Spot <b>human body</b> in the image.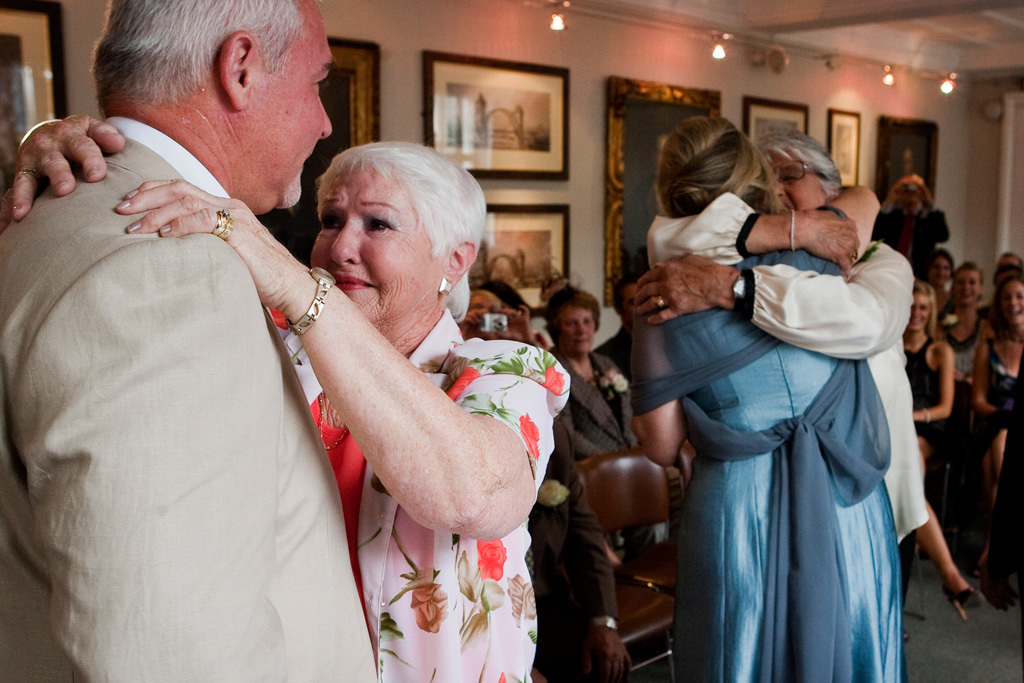
<b>human body</b> found at 972/336/1023/525.
